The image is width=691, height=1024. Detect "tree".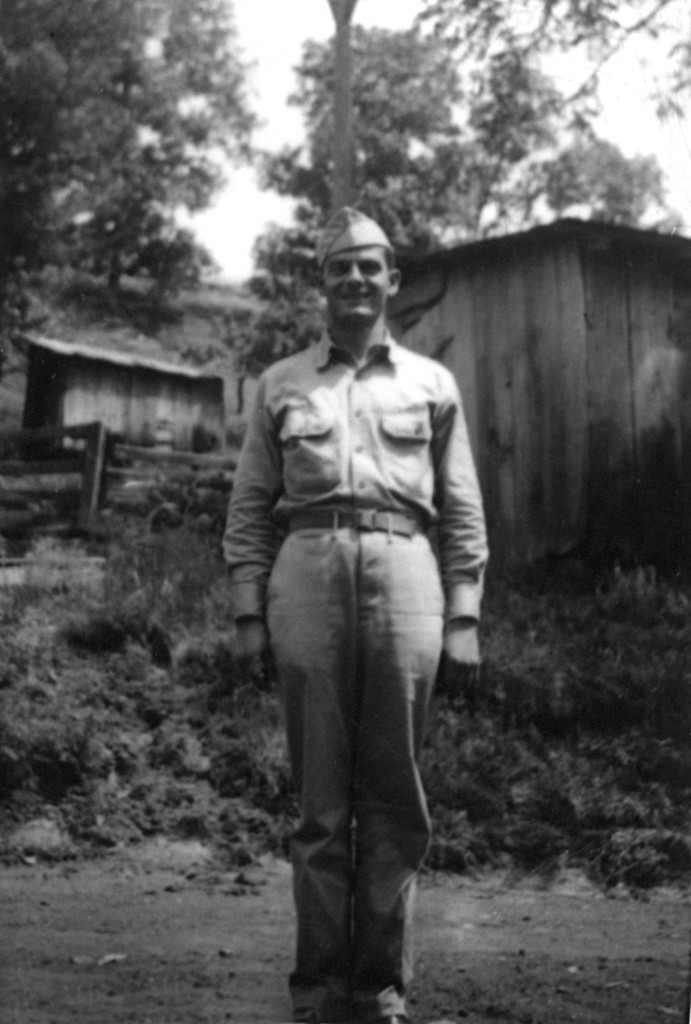
Detection: BBox(236, 24, 690, 266).
